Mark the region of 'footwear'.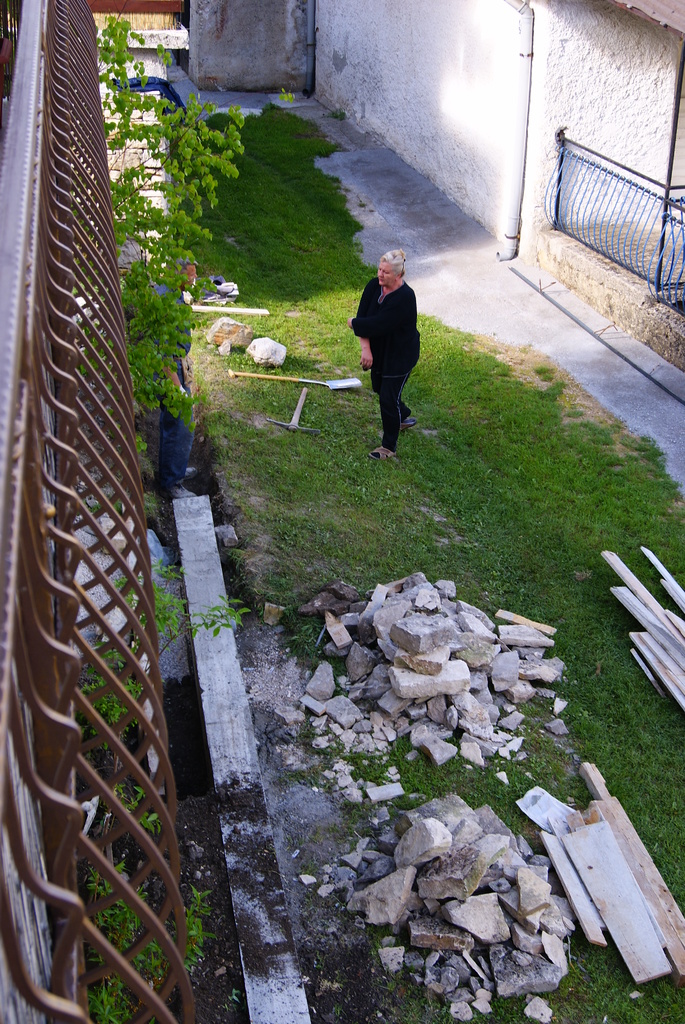
Region: detection(400, 404, 419, 433).
